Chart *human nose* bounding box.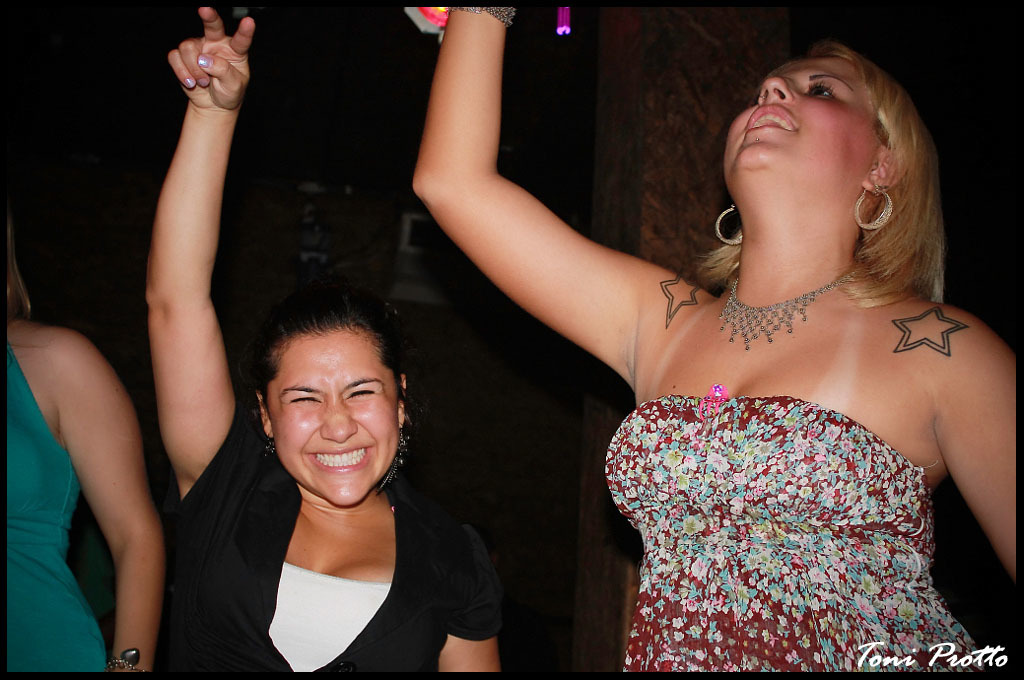
Charted: select_region(757, 77, 801, 103).
